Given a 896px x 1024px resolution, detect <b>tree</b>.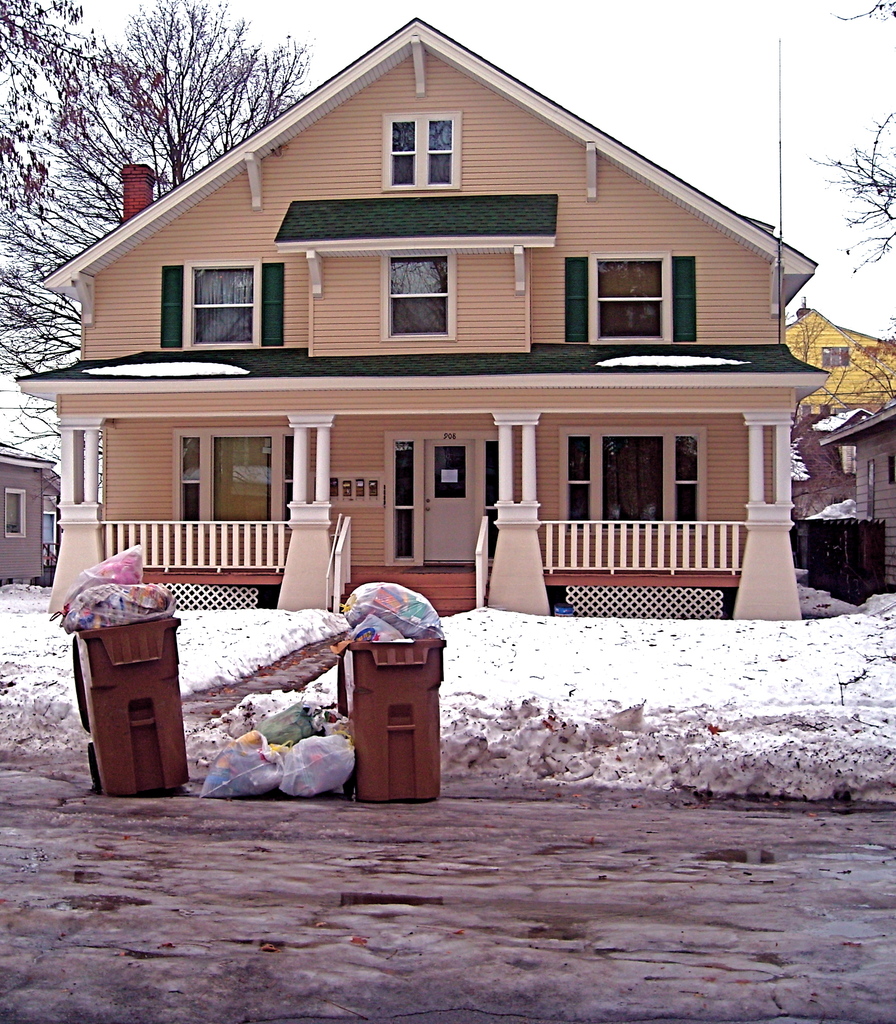
(left=0, top=0, right=338, bottom=463).
